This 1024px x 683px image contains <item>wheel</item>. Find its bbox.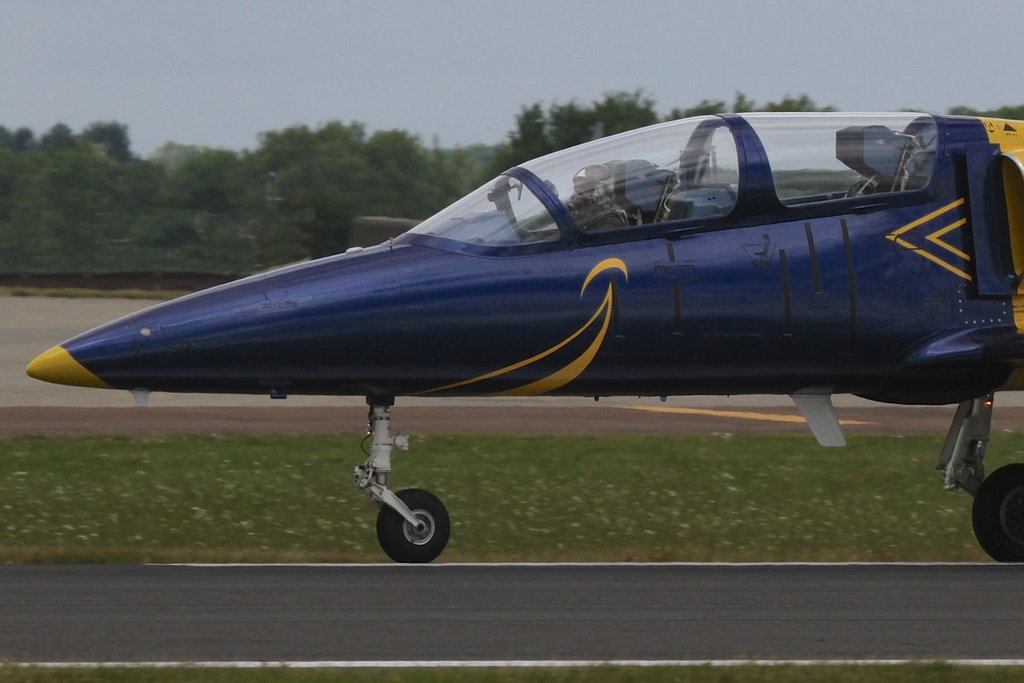
378:486:450:562.
